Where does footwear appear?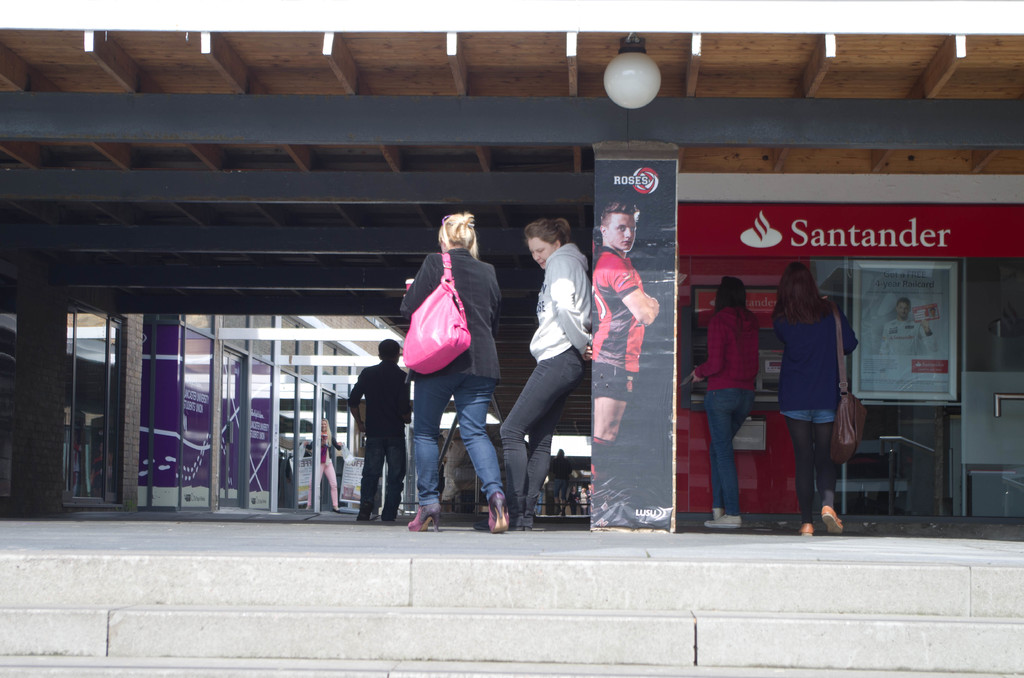
Appears at 356/504/370/519.
